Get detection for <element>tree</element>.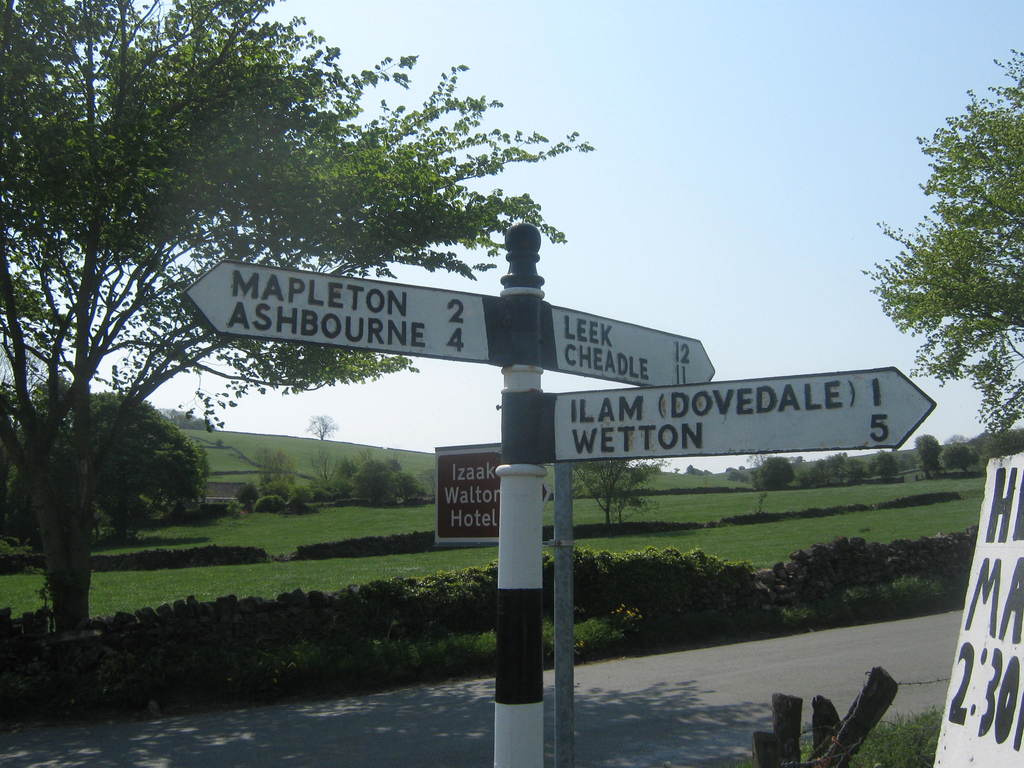
Detection: [x1=0, y1=0, x2=600, y2=651].
